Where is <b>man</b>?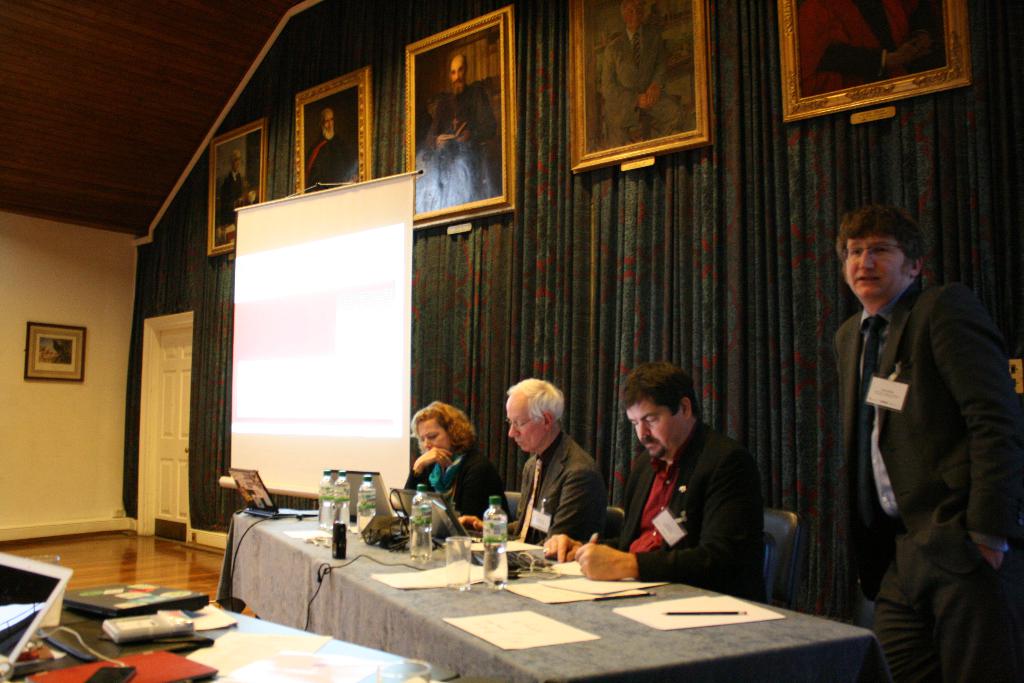
829:197:1014:677.
